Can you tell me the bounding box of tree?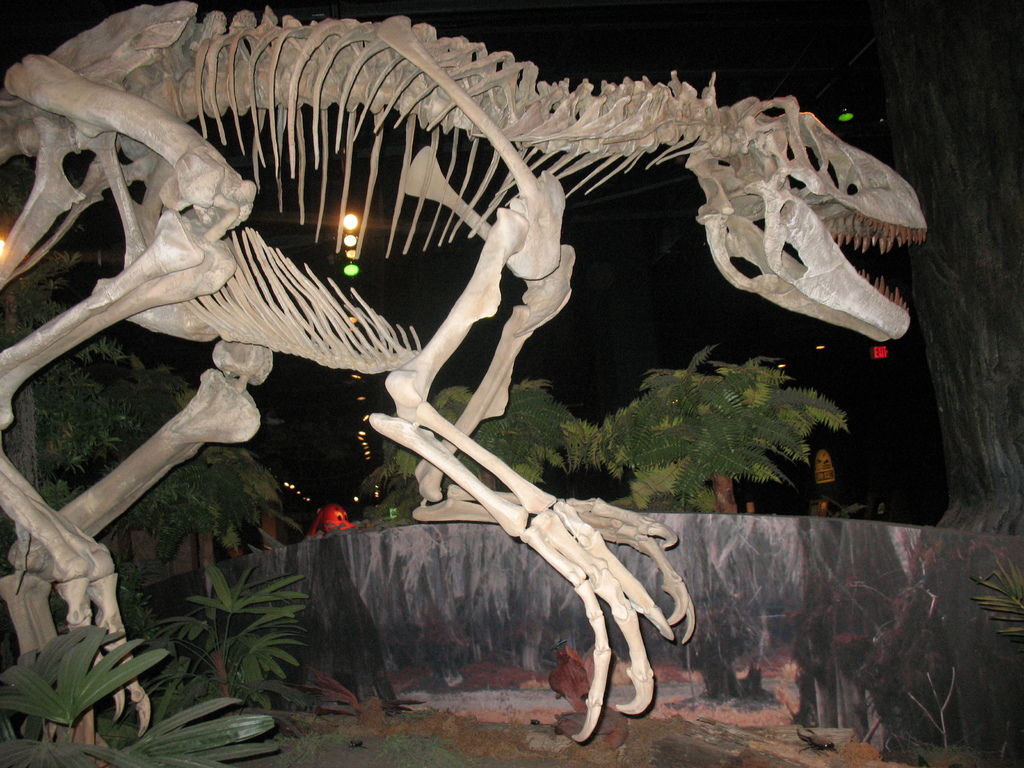
bbox(355, 374, 579, 526).
